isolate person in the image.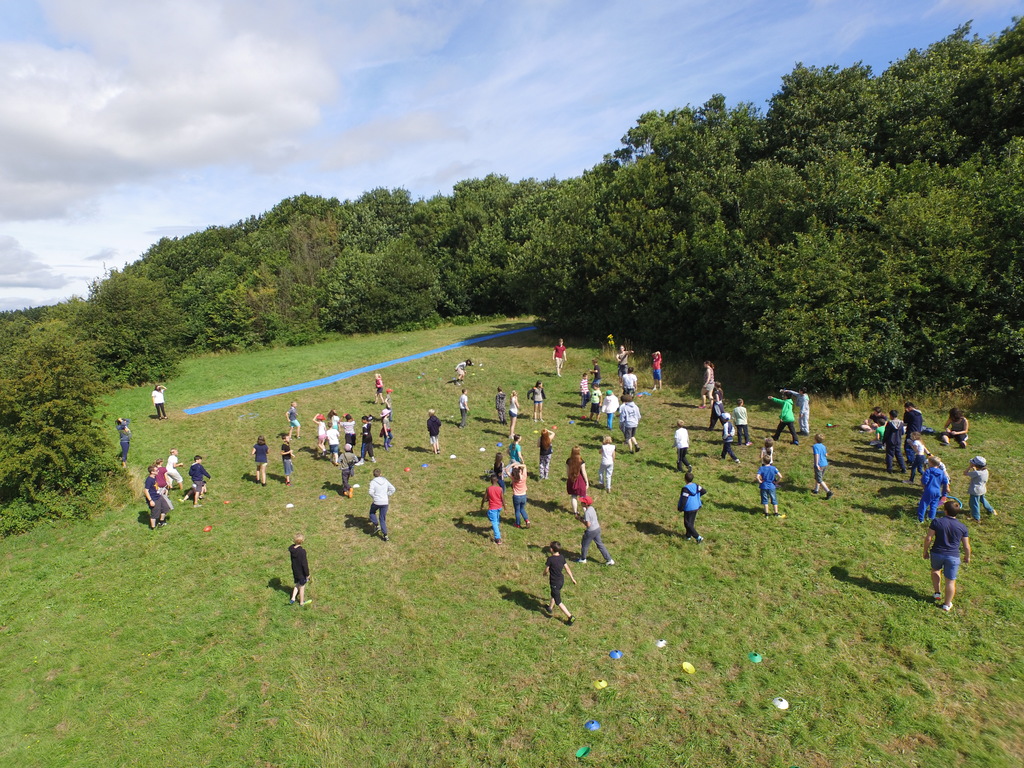
Isolated region: bbox(863, 408, 888, 435).
